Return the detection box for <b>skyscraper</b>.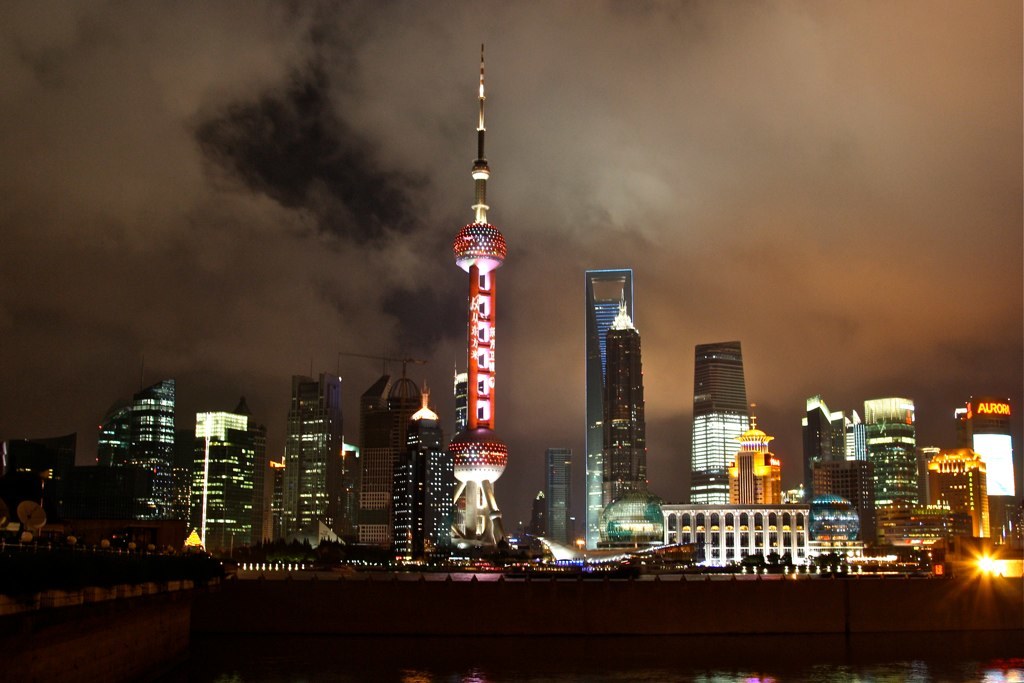
Rect(358, 369, 401, 544).
